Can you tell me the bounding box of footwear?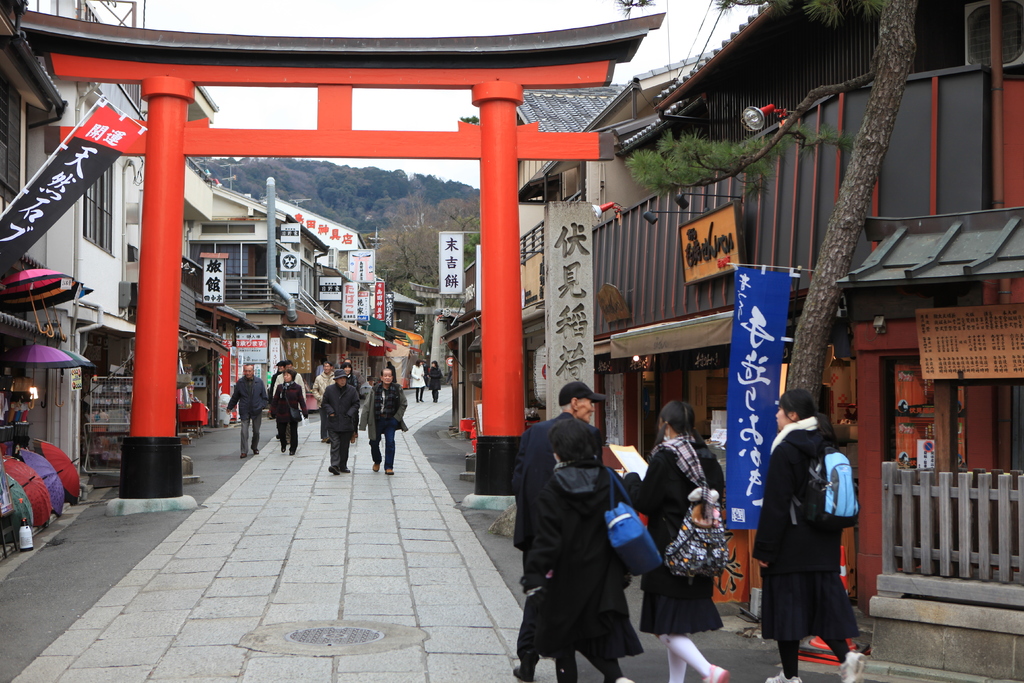
(511, 662, 531, 680).
